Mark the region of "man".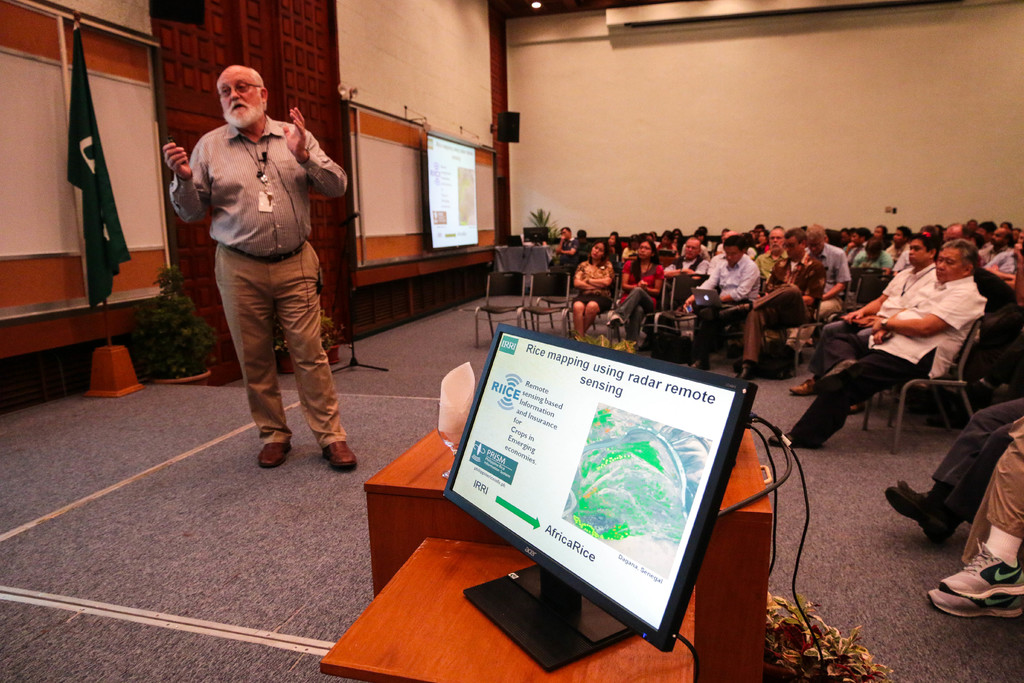
Region: l=883, t=397, r=1023, b=547.
